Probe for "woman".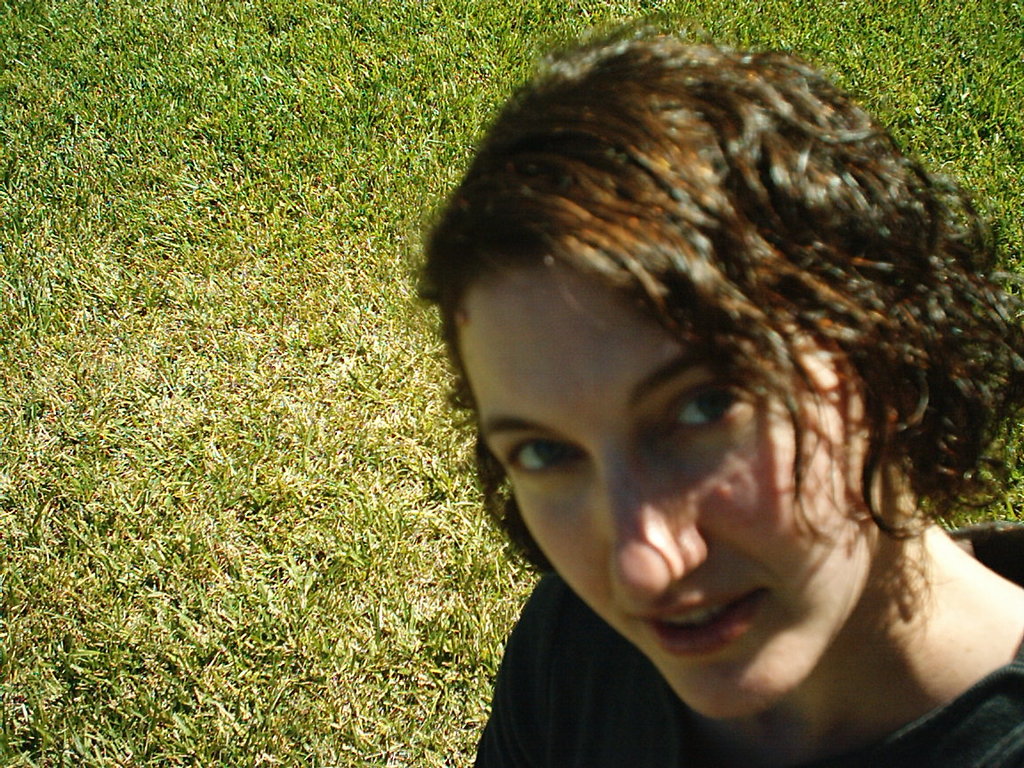
Probe result: <box>412,34,1022,766</box>.
